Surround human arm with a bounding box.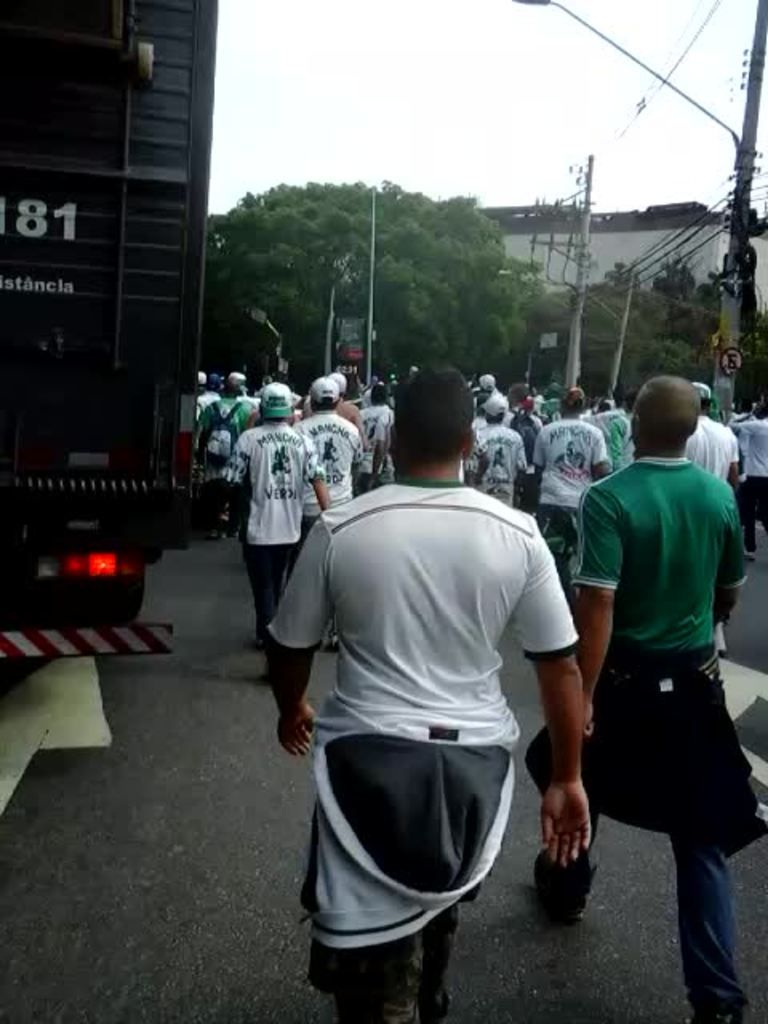
detection(246, 403, 259, 422).
